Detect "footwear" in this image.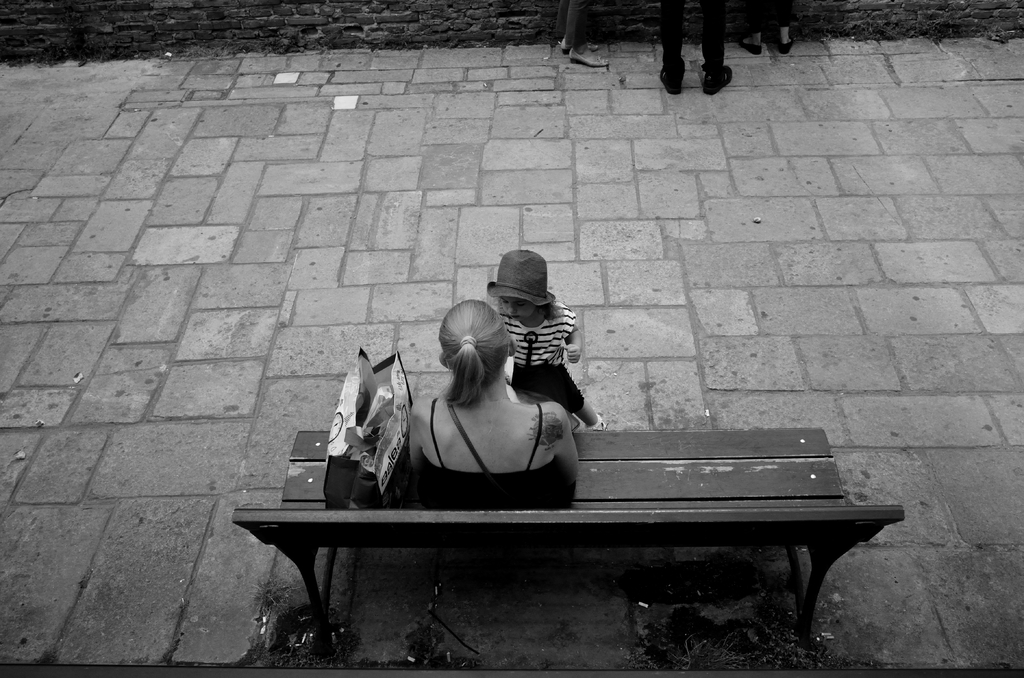
Detection: 702,61,732,97.
